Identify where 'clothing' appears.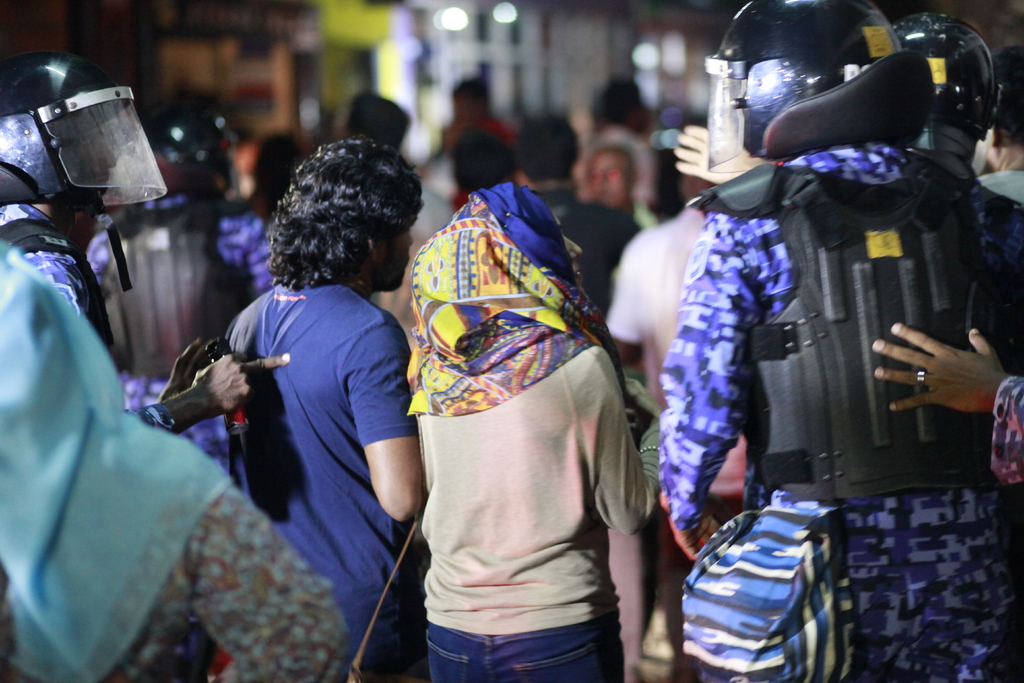
Appears at l=224, t=268, r=431, b=682.
